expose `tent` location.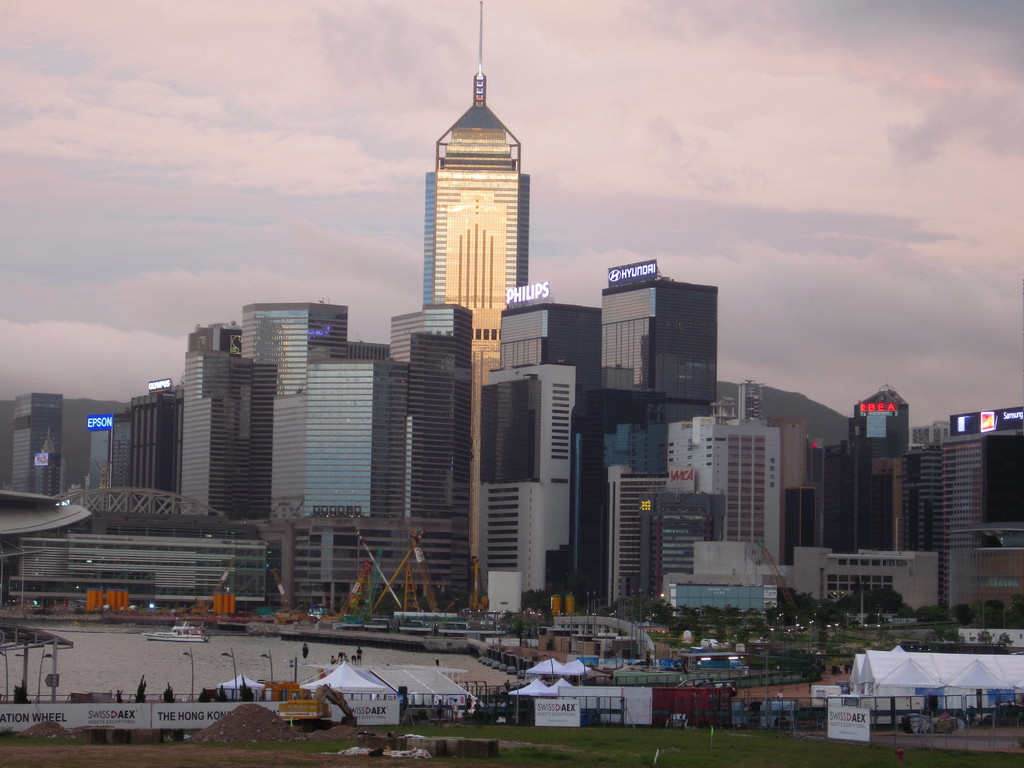
Exposed at <region>827, 637, 1020, 741</region>.
